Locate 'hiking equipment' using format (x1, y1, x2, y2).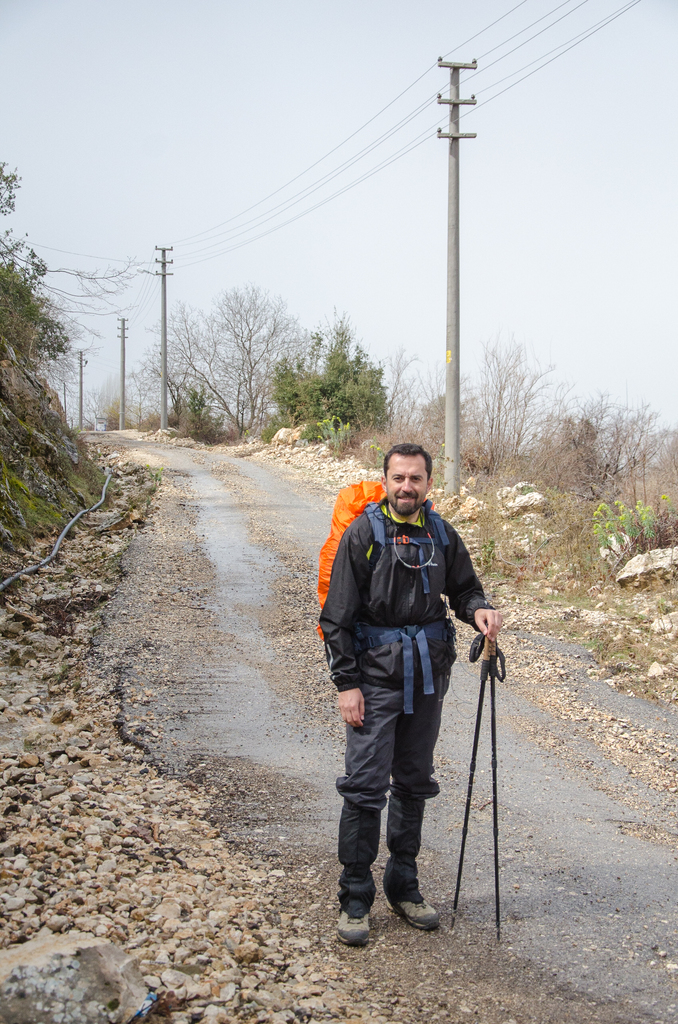
(450, 632, 490, 927).
